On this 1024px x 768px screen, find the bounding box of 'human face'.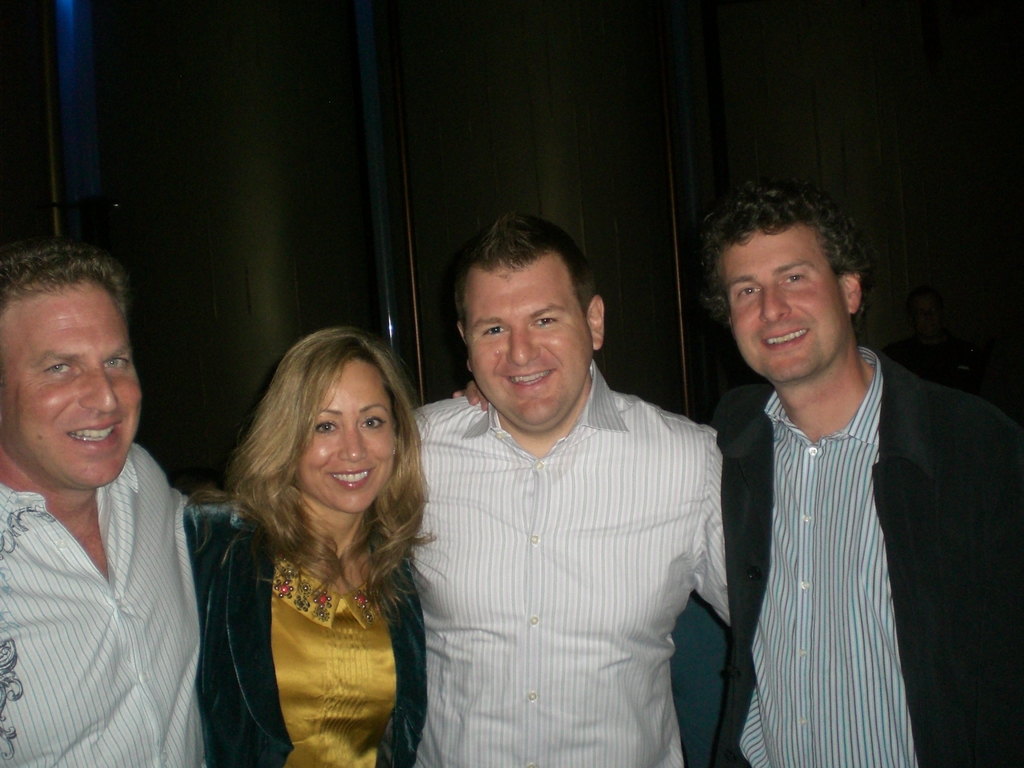
Bounding box: <bbox>296, 363, 394, 509</bbox>.
